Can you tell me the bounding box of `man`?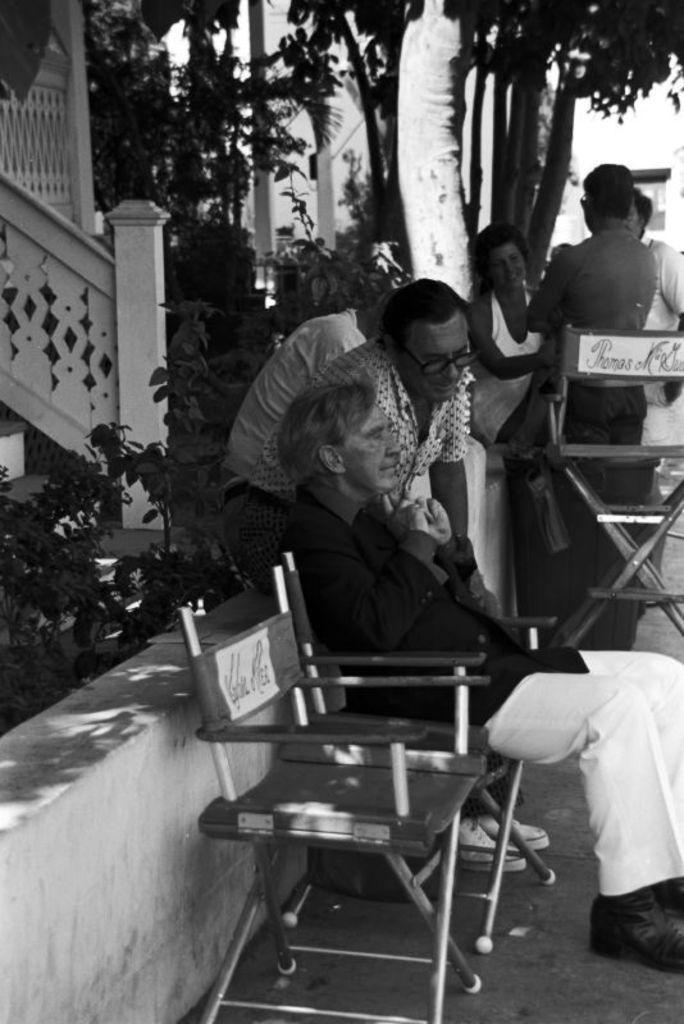
[left=281, top=379, right=683, bottom=986].
